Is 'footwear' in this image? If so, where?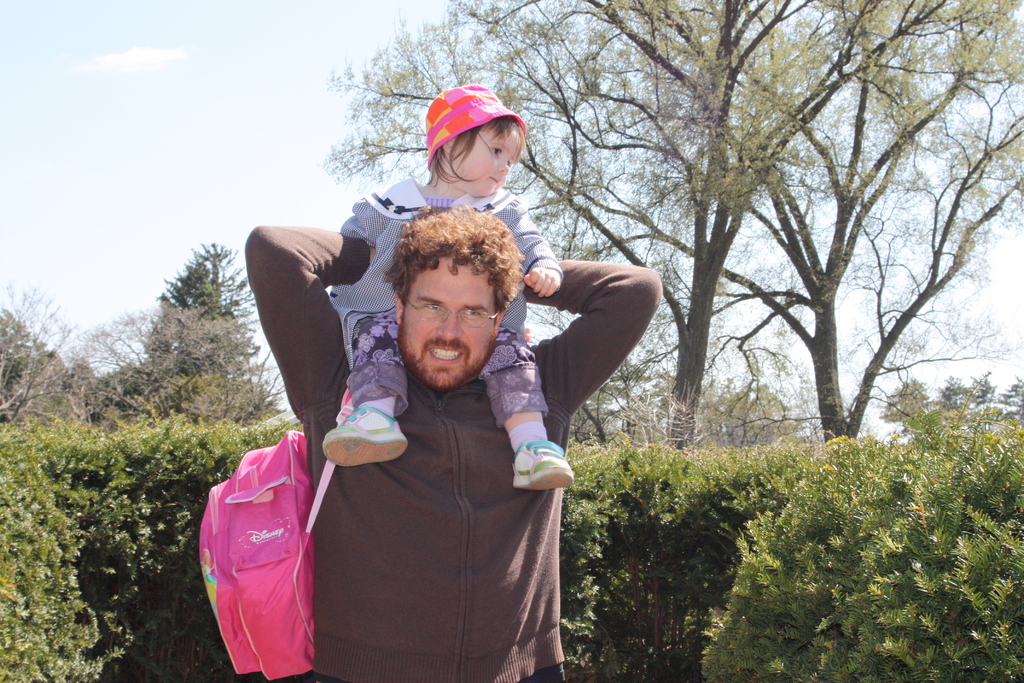
Yes, at x1=510, y1=445, x2=569, y2=495.
